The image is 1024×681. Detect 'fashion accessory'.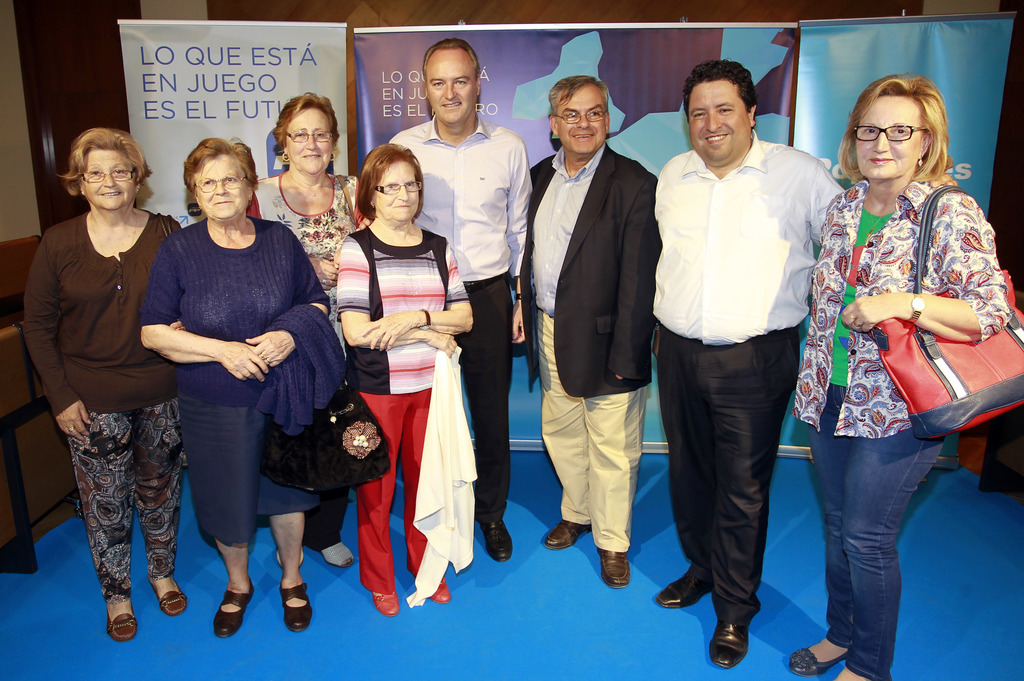
Detection: 374:174:426:200.
